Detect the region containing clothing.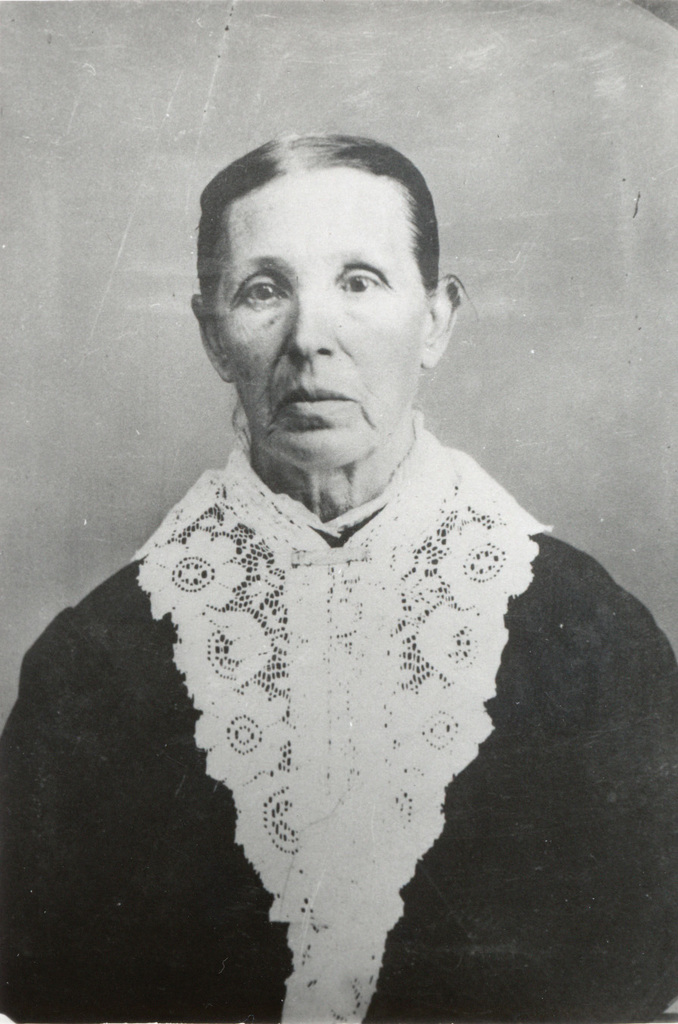
<bbox>28, 343, 637, 997</bbox>.
